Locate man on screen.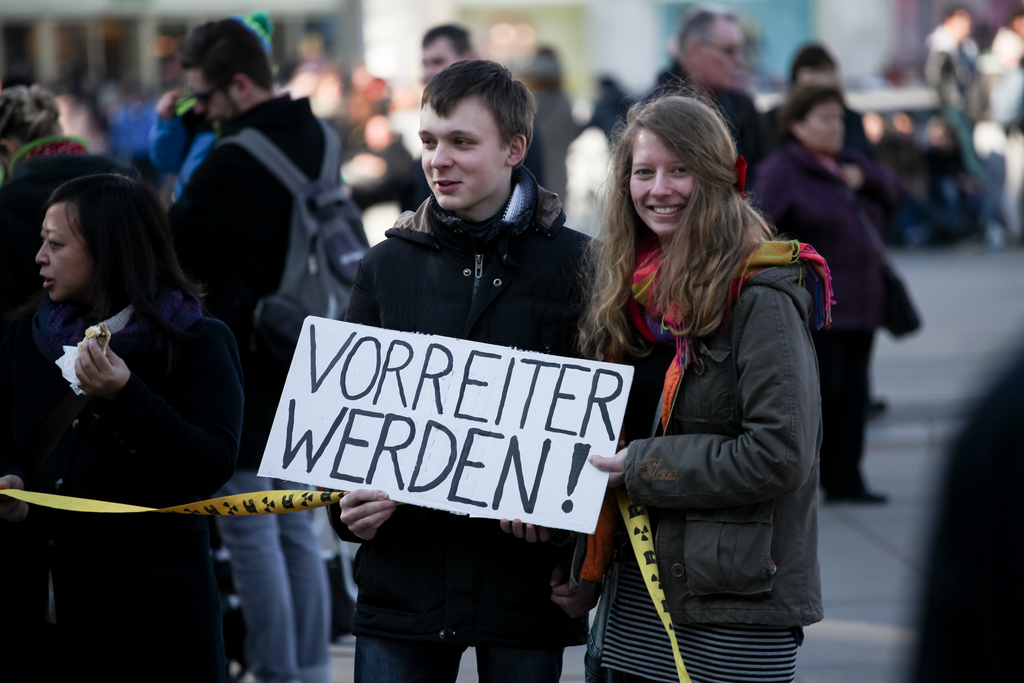
On screen at [x1=328, y1=68, x2=626, y2=682].
